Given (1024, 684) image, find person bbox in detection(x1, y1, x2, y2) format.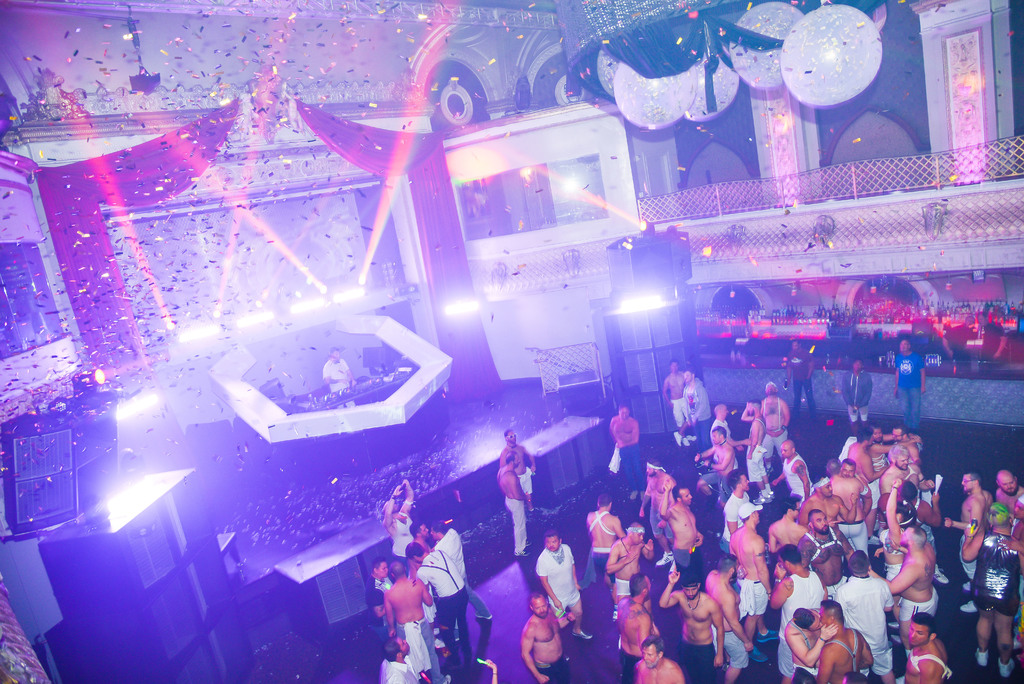
detection(730, 396, 766, 505).
